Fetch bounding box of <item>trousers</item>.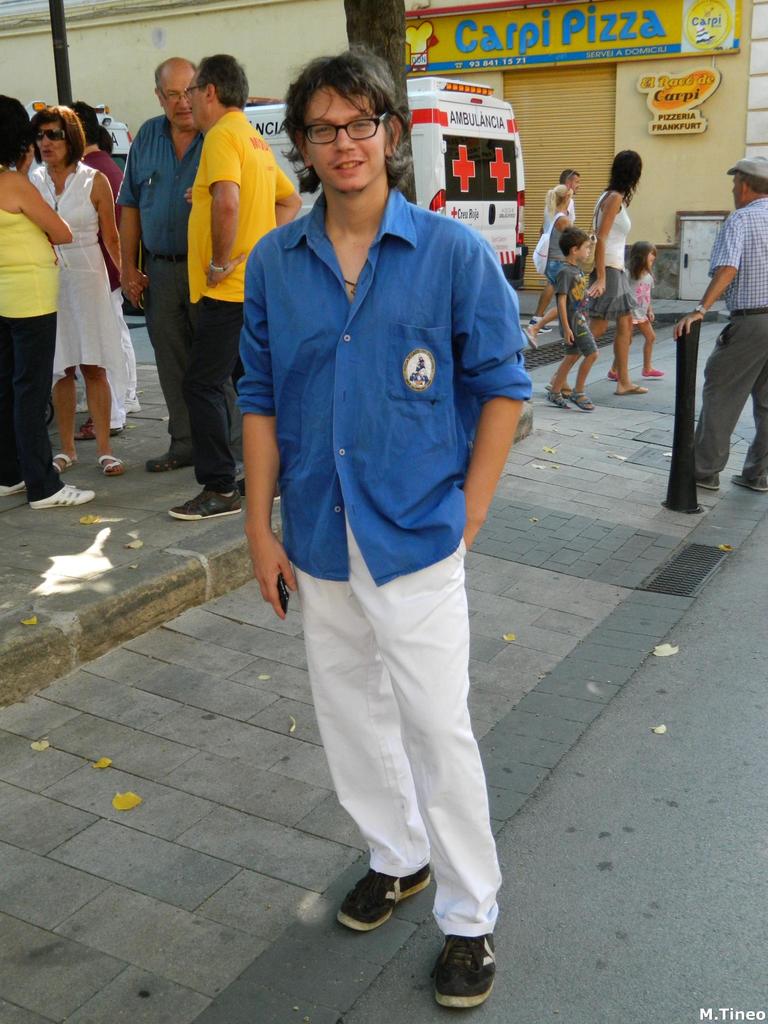
Bbox: box(303, 484, 501, 942).
